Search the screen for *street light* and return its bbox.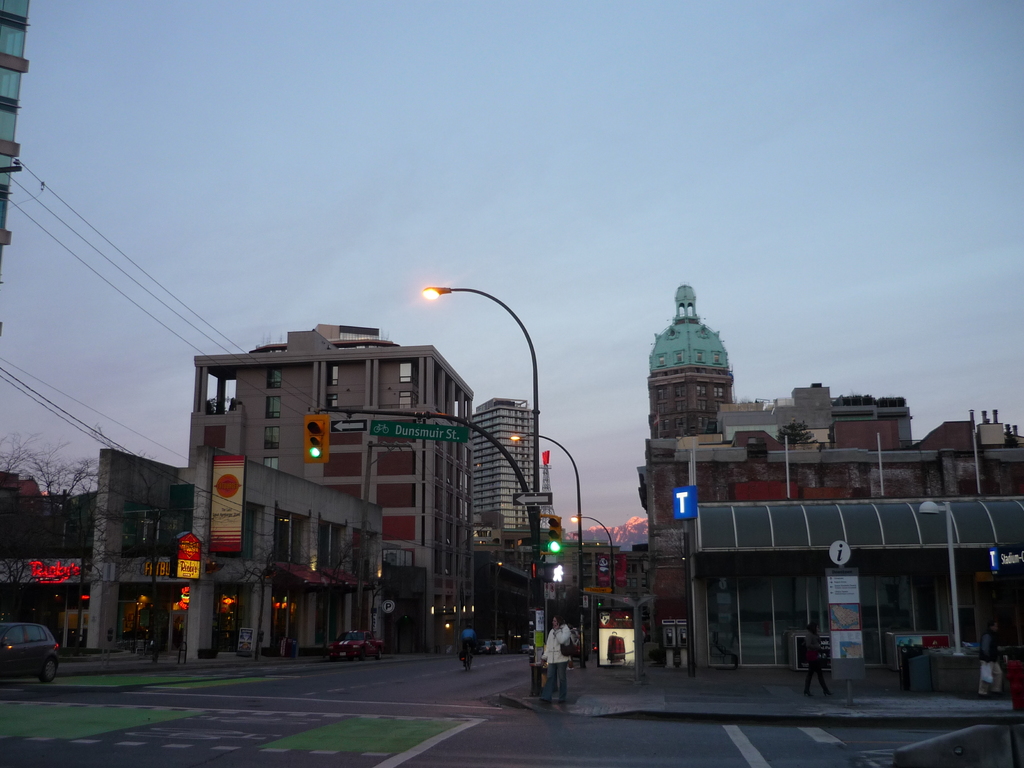
Found: 570/511/615/627.
